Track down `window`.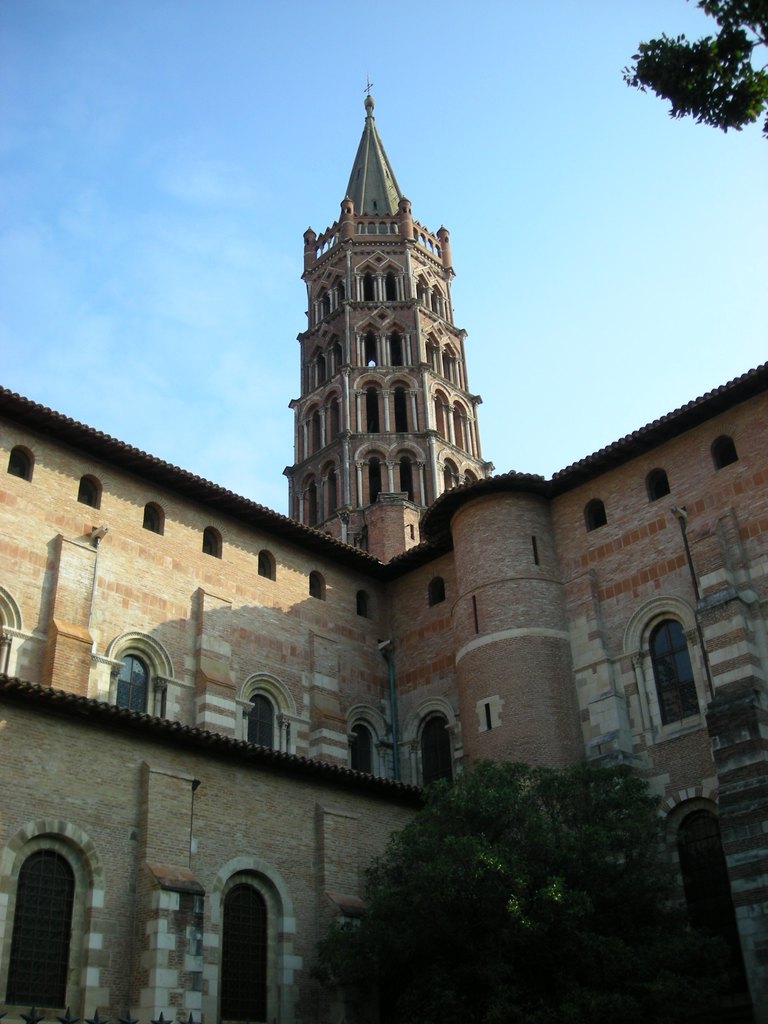
Tracked to bbox(647, 469, 669, 504).
